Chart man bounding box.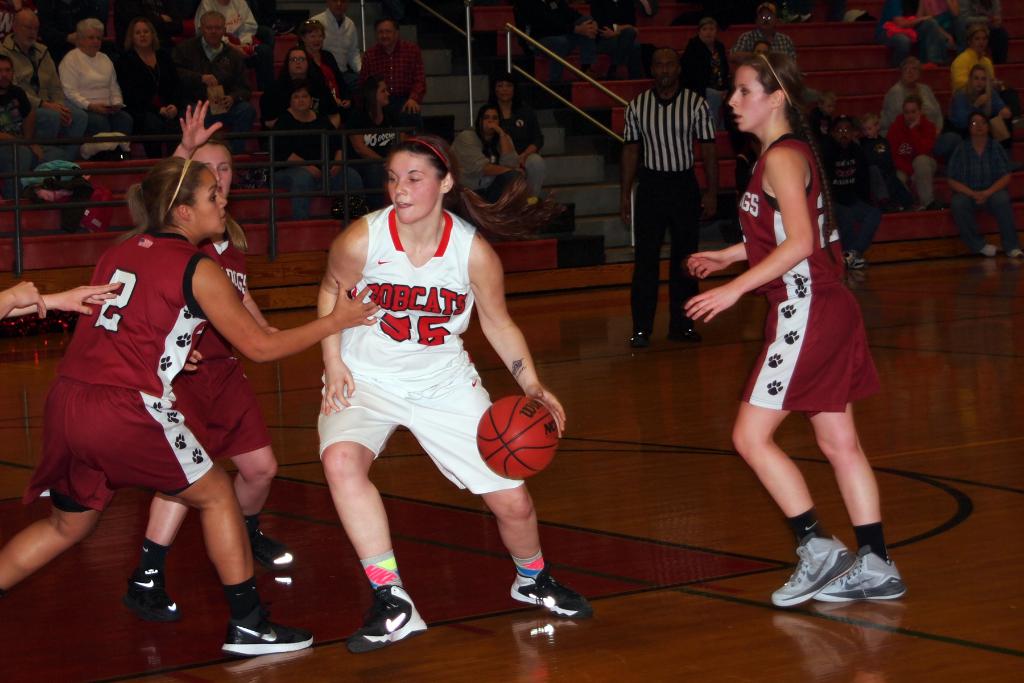
Charted: 610:44:726:352.
